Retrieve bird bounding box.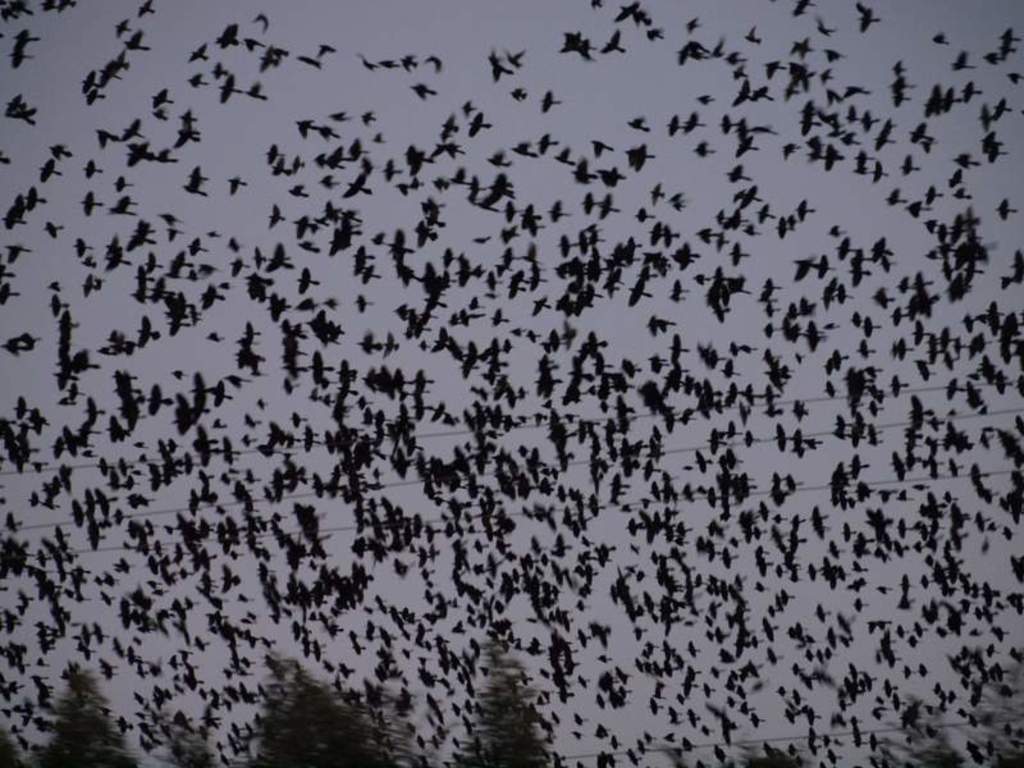
Bounding box: region(539, 84, 567, 113).
